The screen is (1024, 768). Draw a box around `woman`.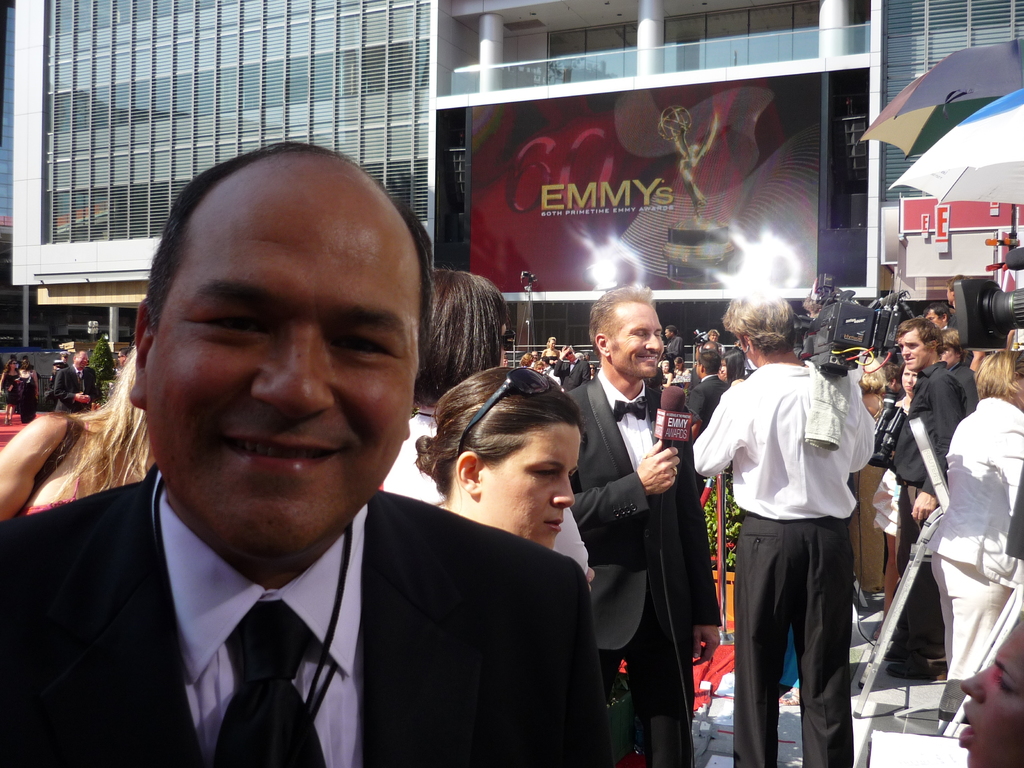
[left=928, top=347, right=1023, bottom=745].
